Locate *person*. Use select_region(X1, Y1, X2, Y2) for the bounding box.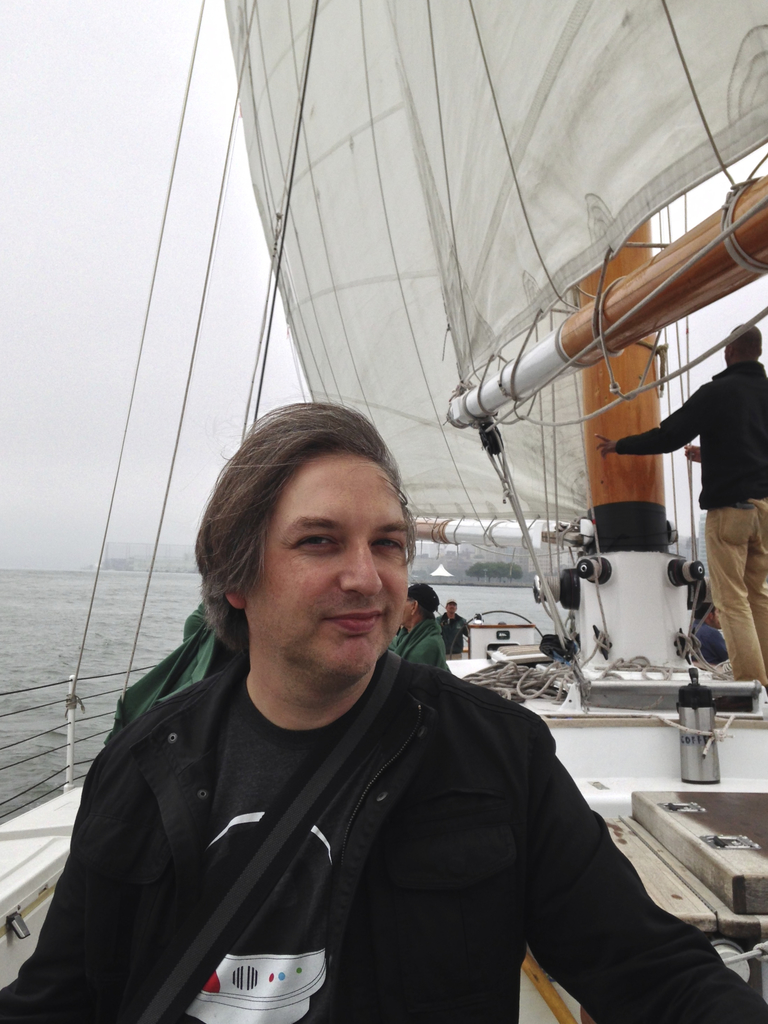
select_region(392, 582, 443, 673).
